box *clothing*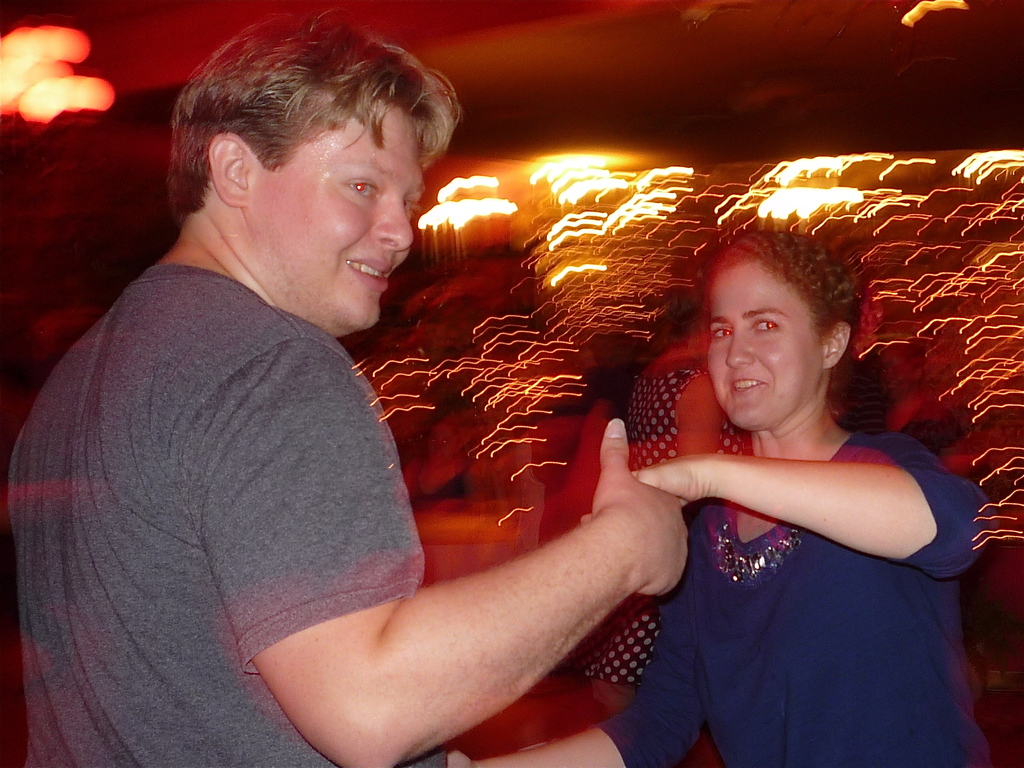
bbox(615, 359, 978, 733)
